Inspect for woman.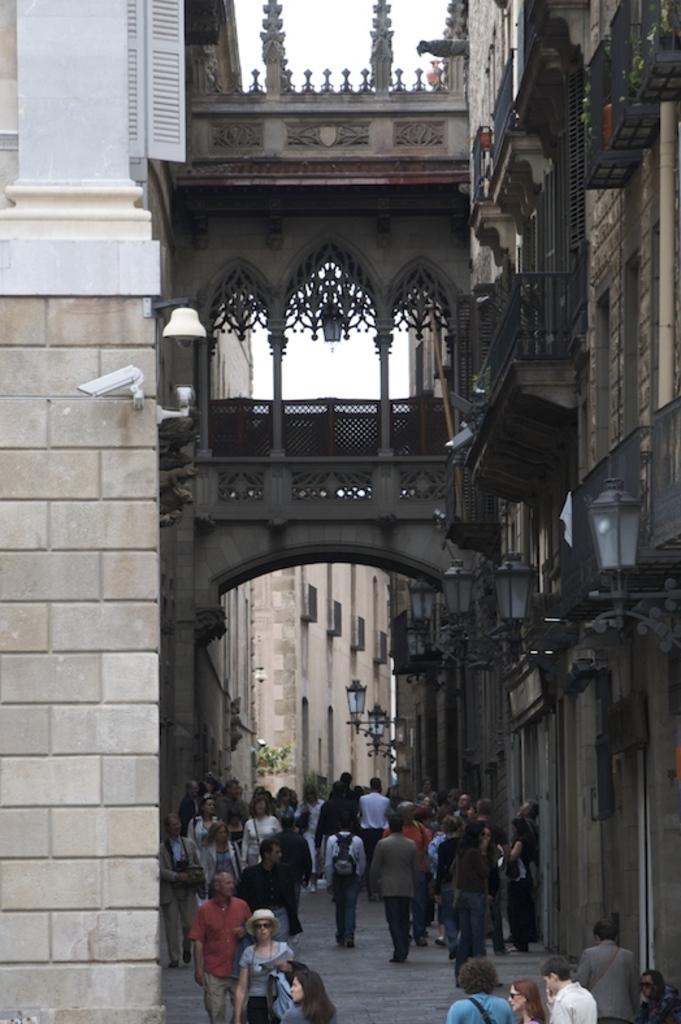
Inspection: Rect(233, 898, 302, 1023).
